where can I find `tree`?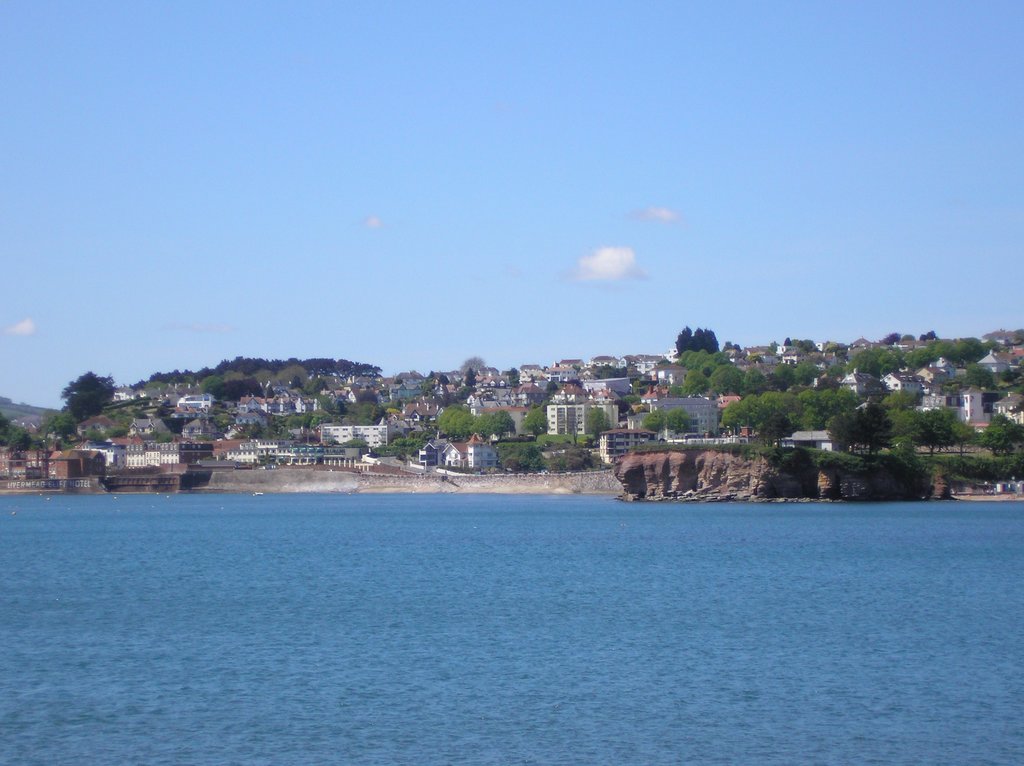
You can find it at [956,360,991,387].
